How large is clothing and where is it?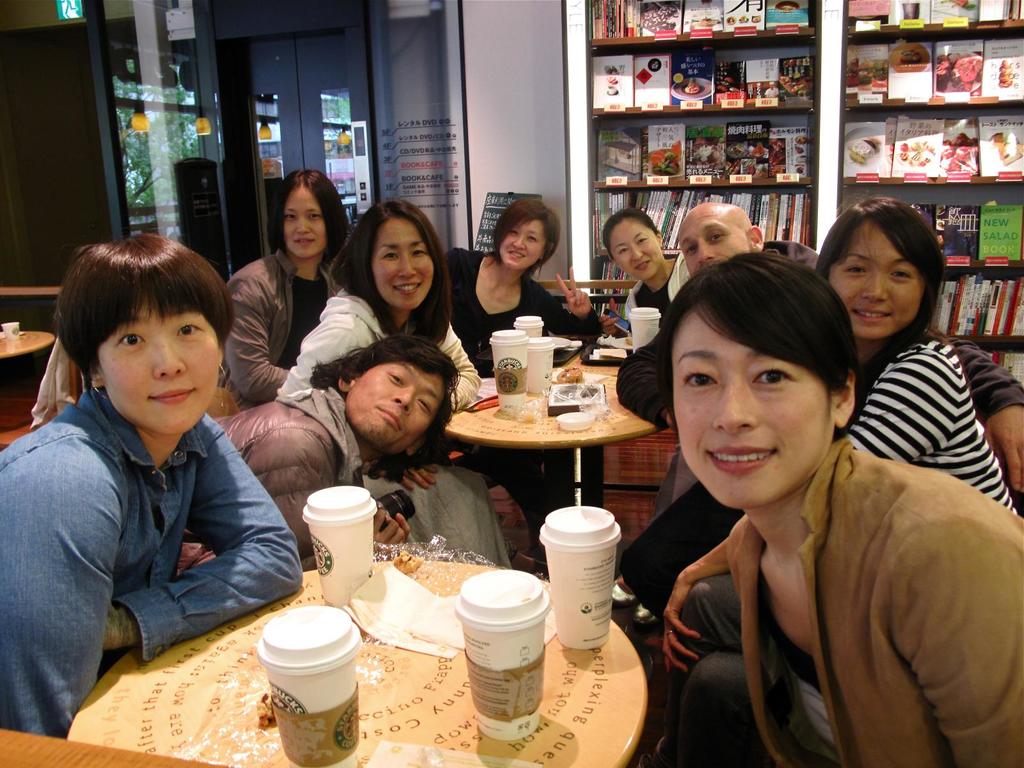
Bounding box: region(3, 381, 298, 739).
